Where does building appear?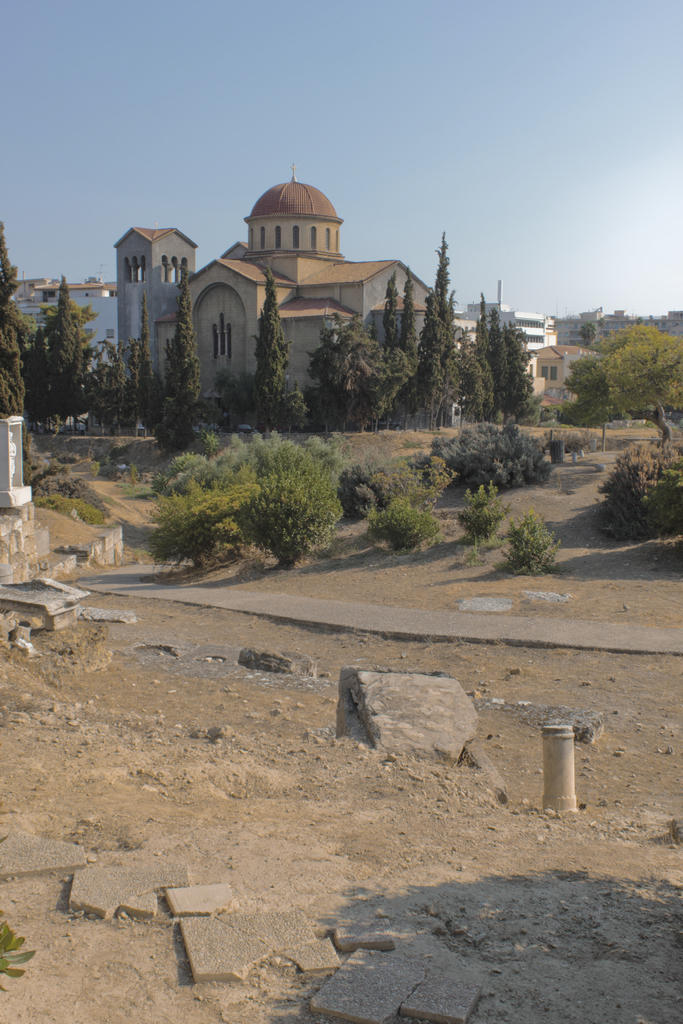
Appears at select_region(8, 277, 113, 371).
